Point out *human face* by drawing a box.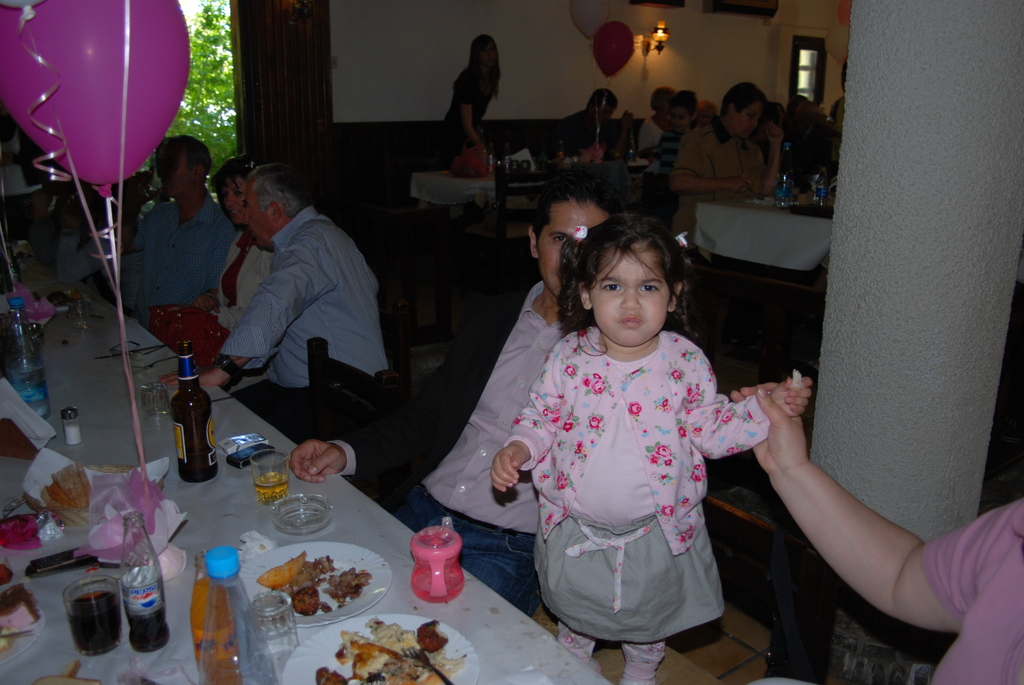
[666, 102, 690, 134].
